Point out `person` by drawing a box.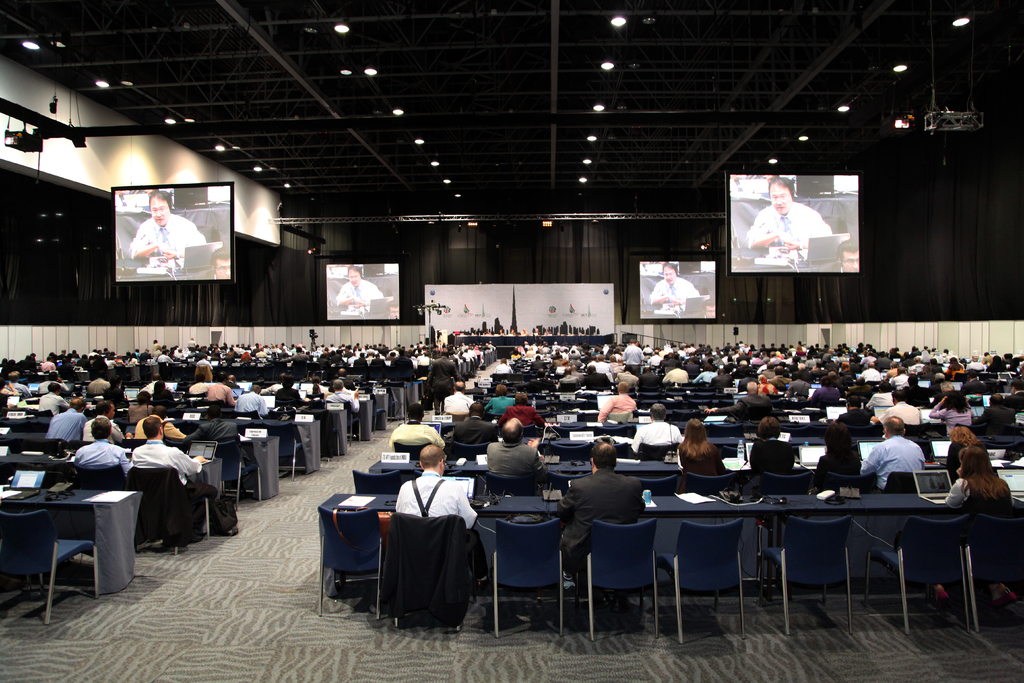
<region>707, 378, 774, 416</region>.
